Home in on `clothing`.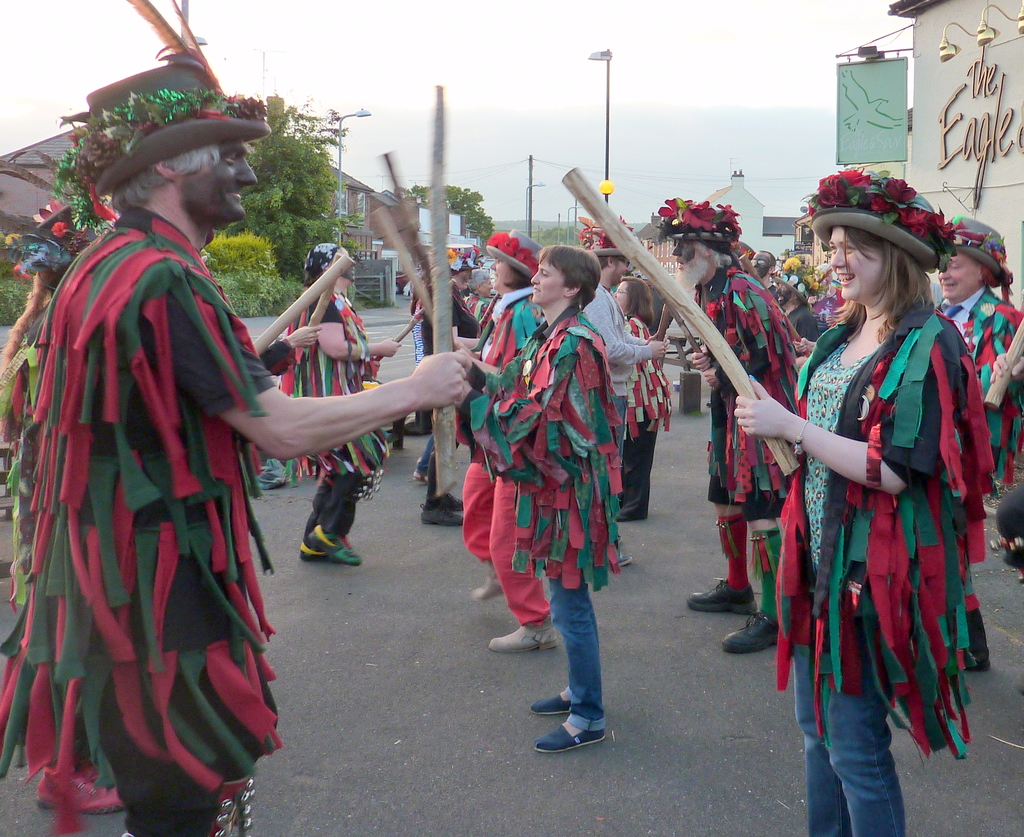
Homed in at bbox(776, 304, 828, 356).
